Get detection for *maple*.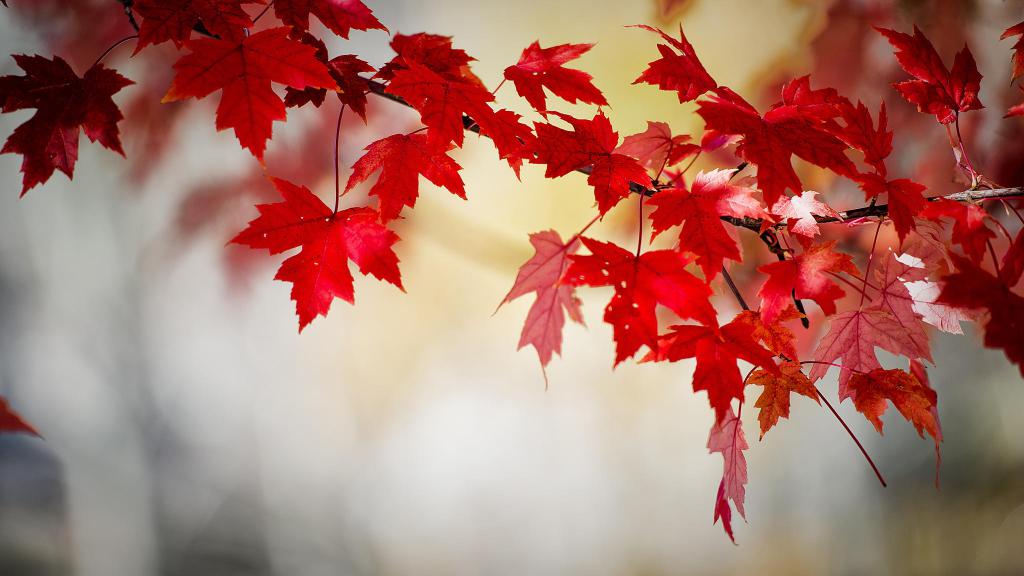
Detection: <bbox>0, 0, 1023, 547</bbox>.
